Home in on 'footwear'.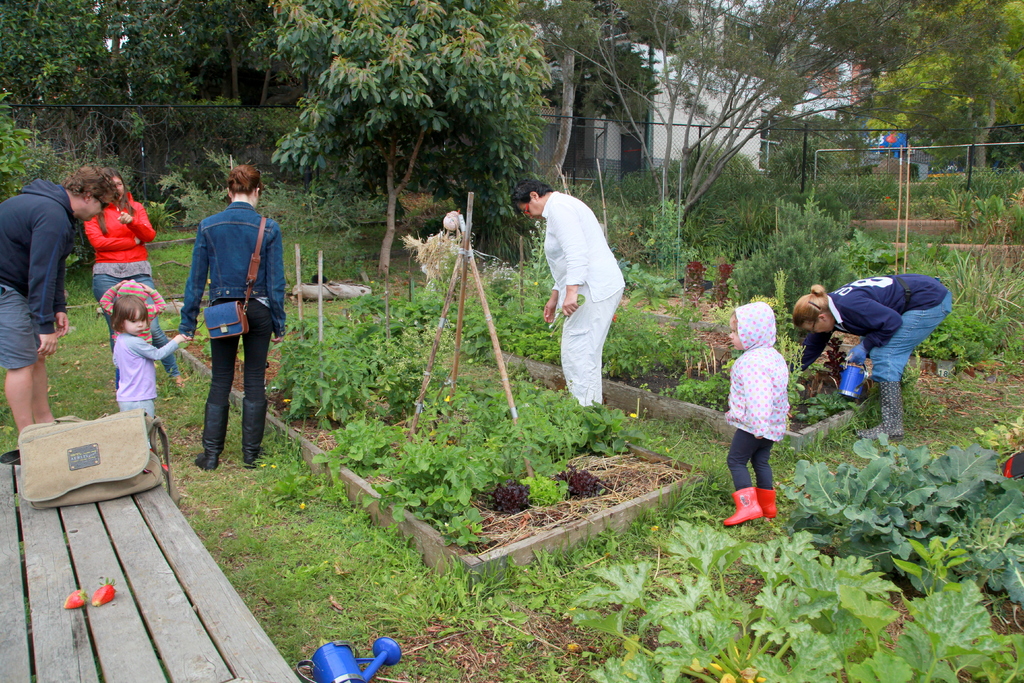
Homed in at detection(193, 402, 230, 468).
